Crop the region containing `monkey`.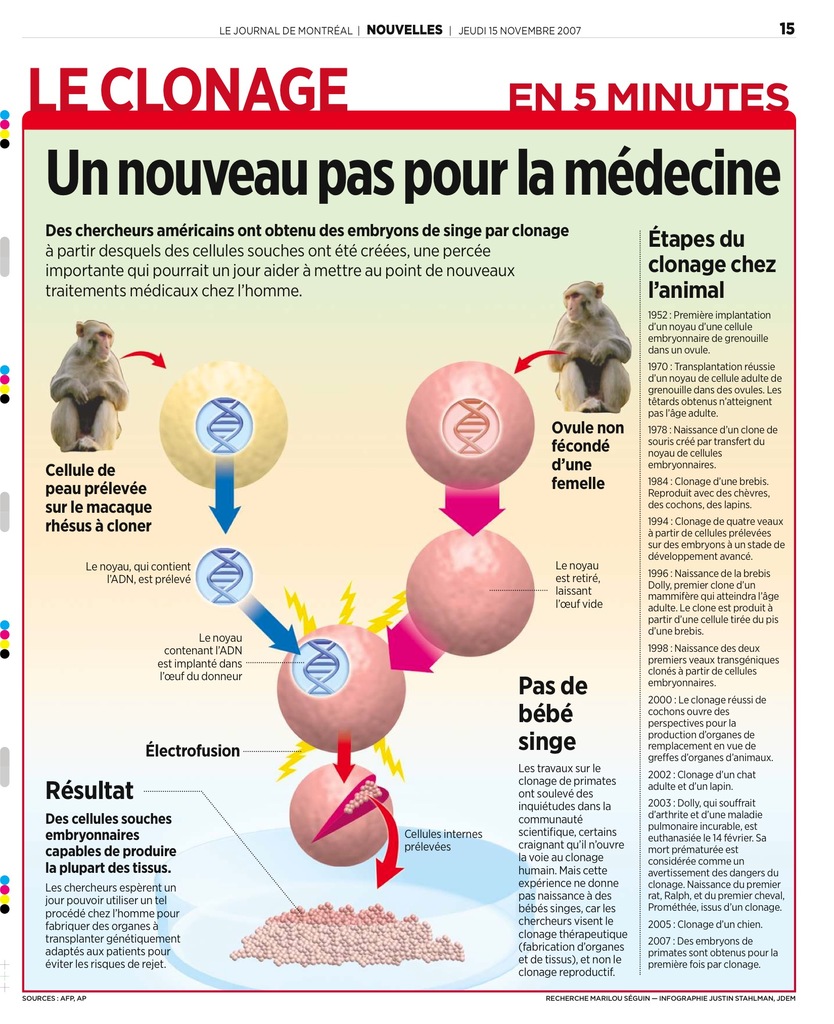
Crop region: bbox=[49, 318, 132, 449].
